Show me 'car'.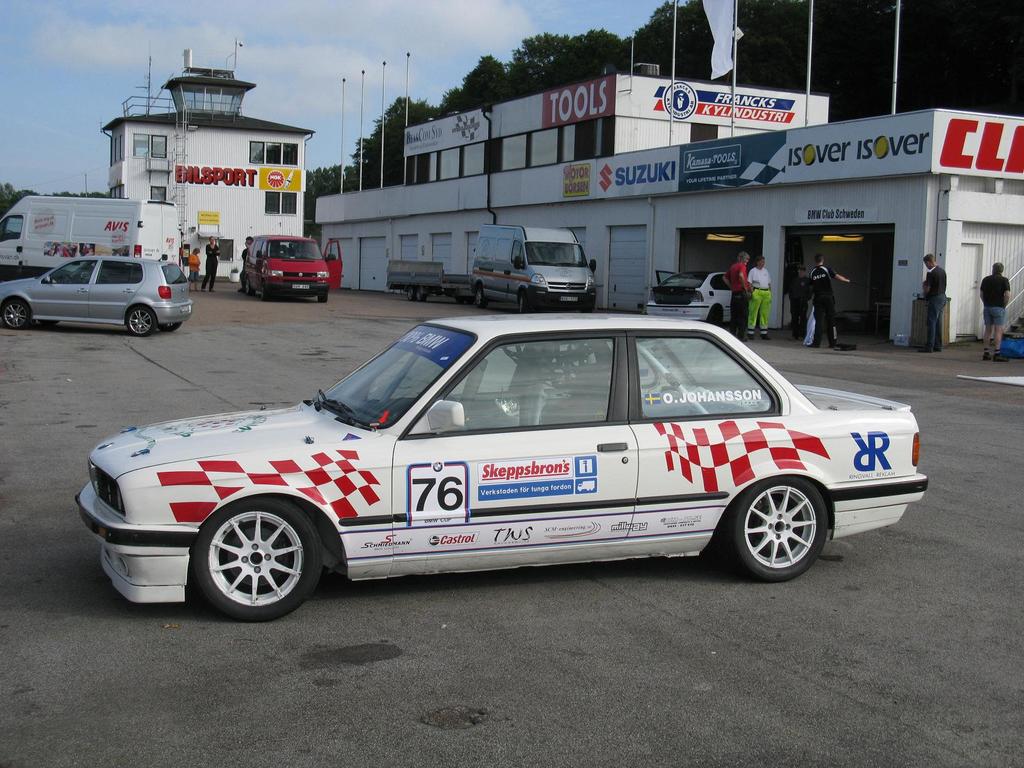
'car' is here: x1=0, y1=253, x2=191, y2=335.
